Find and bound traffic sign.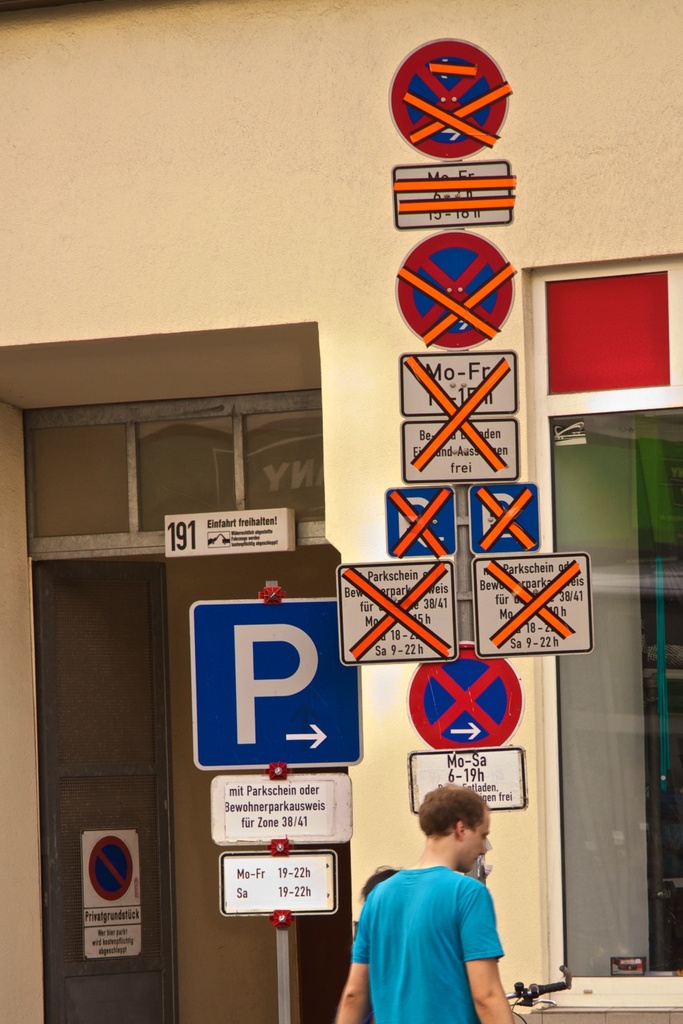
Bound: <bbox>208, 770, 357, 844</bbox>.
